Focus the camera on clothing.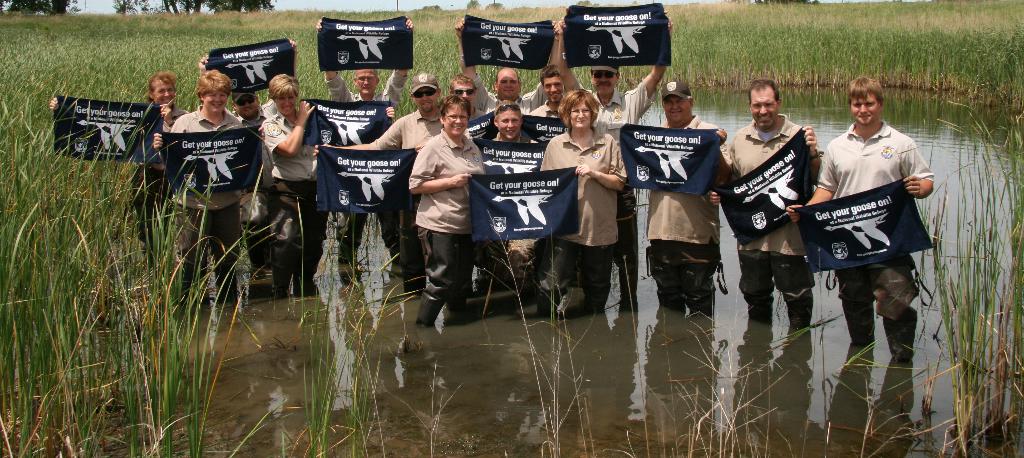
Focus region: (241,100,273,273).
